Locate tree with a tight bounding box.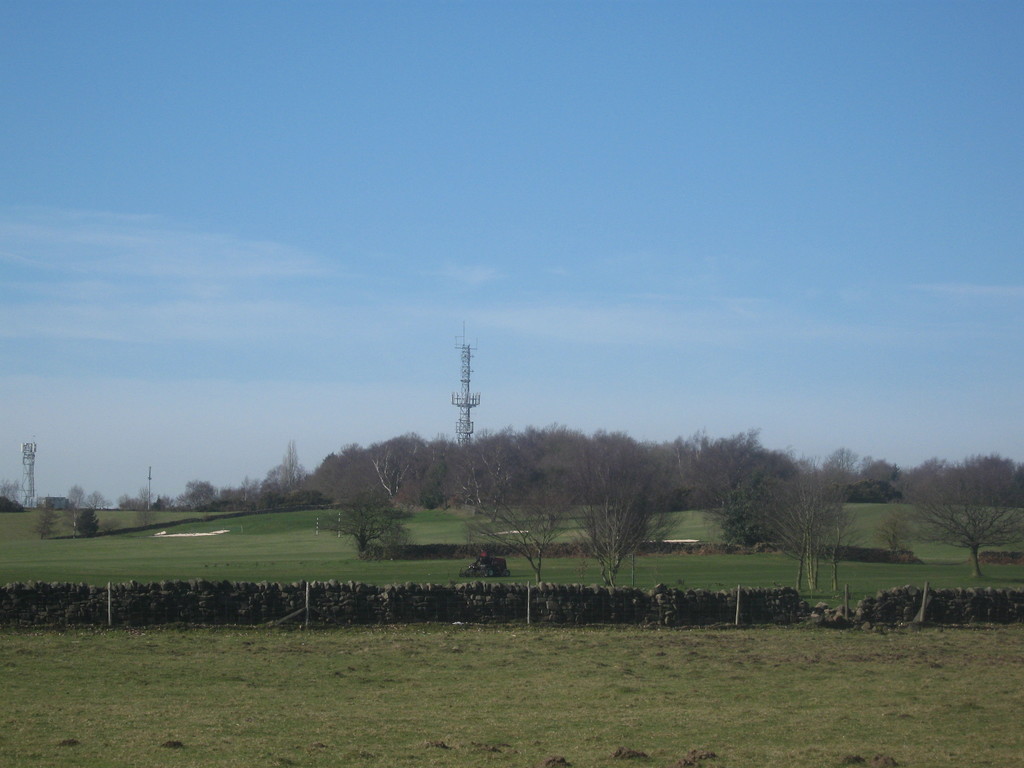
80:488:118:508.
